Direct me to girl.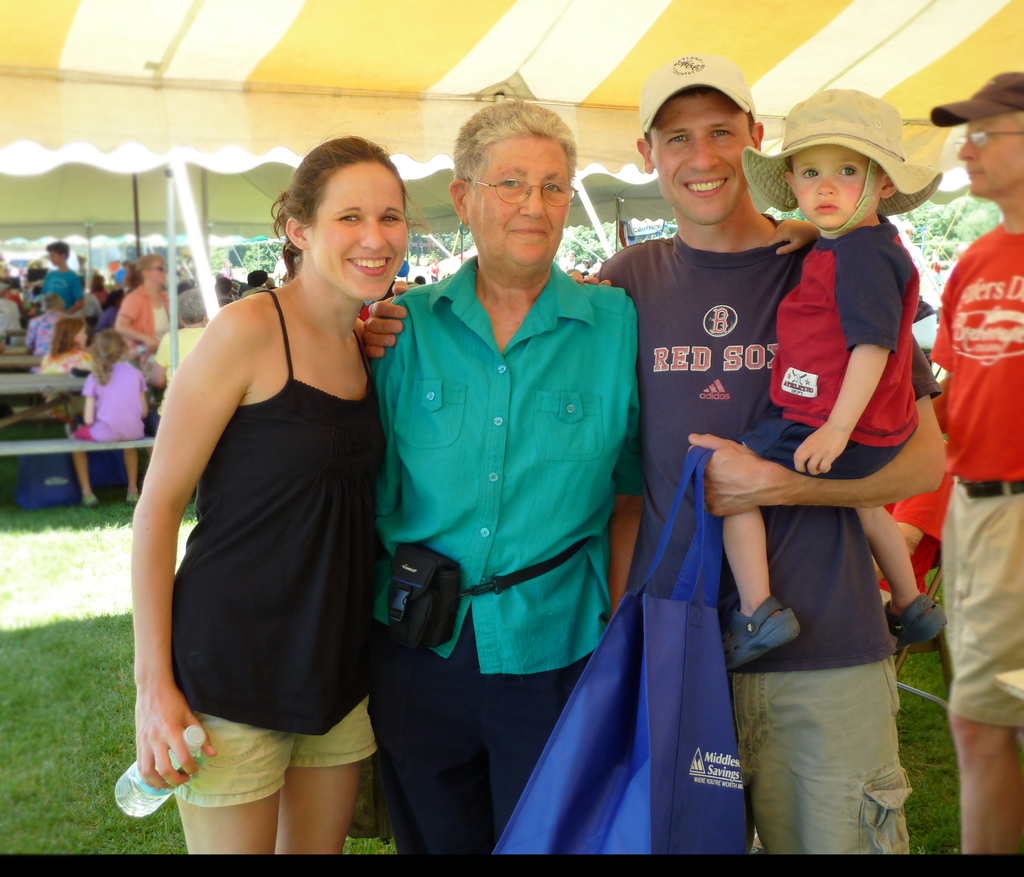
Direction: <box>67,328,147,504</box>.
